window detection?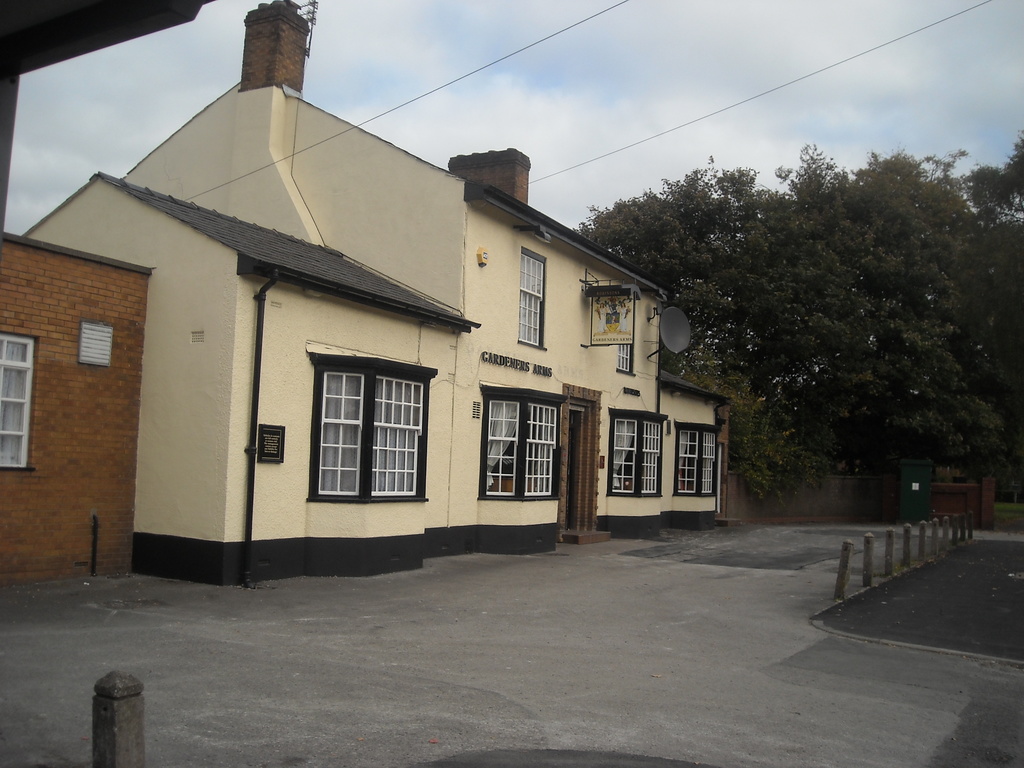
pyautogui.locateOnScreen(616, 333, 638, 373)
